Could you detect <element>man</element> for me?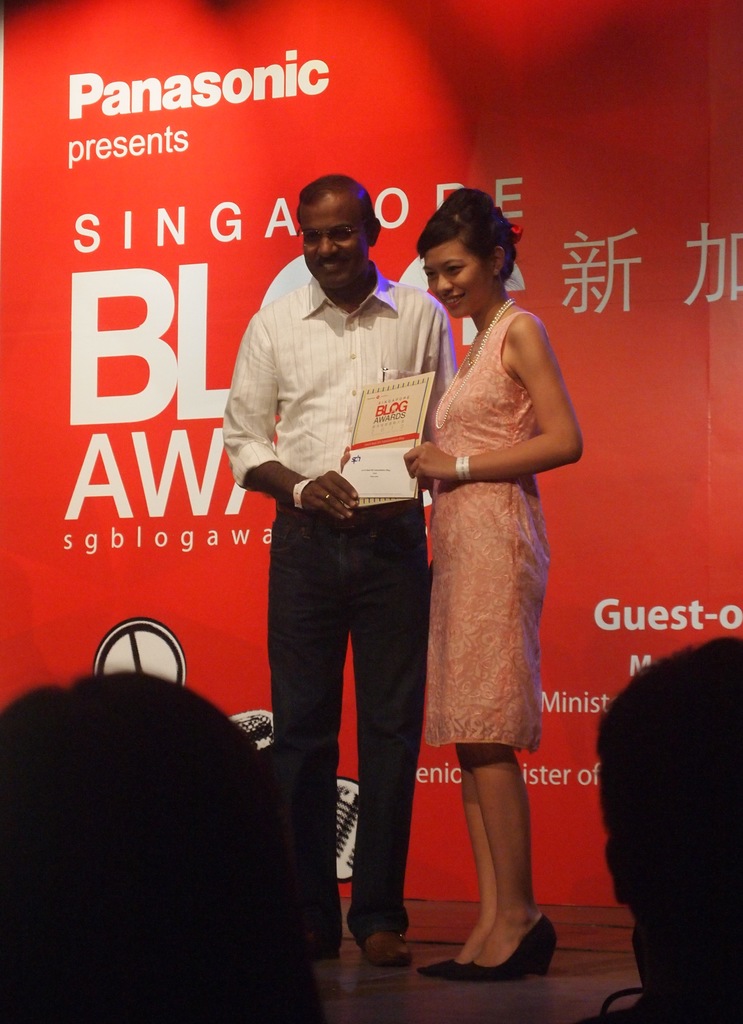
Detection result: select_region(0, 668, 302, 1023).
